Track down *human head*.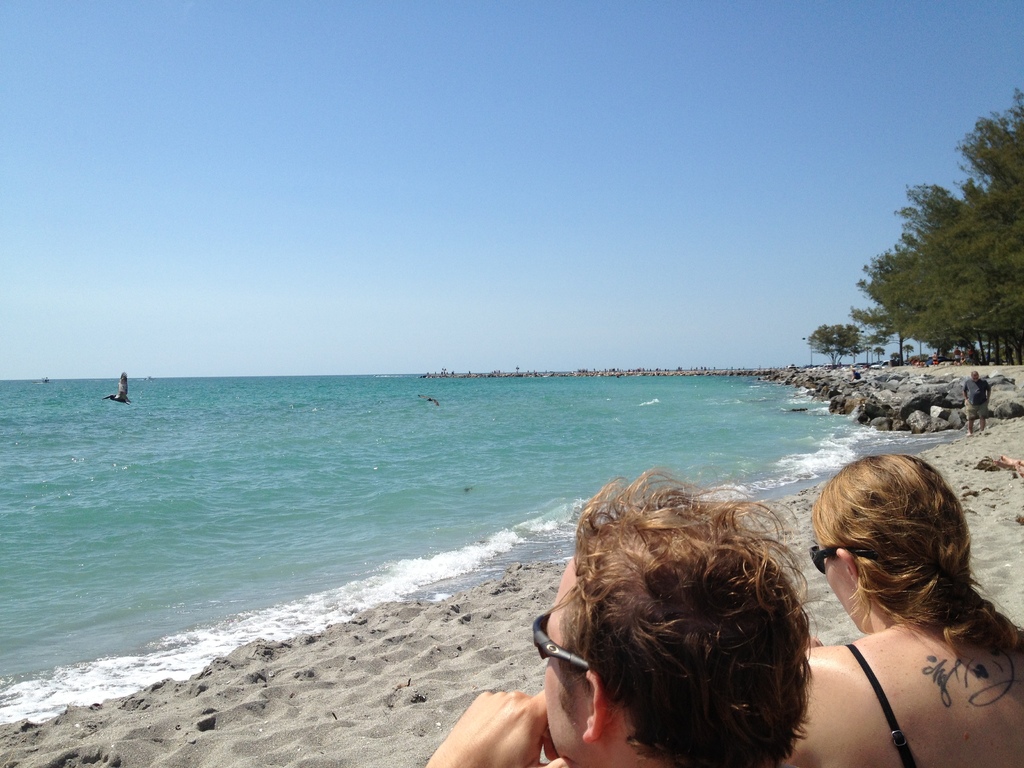
Tracked to bbox=[546, 511, 804, 767].
